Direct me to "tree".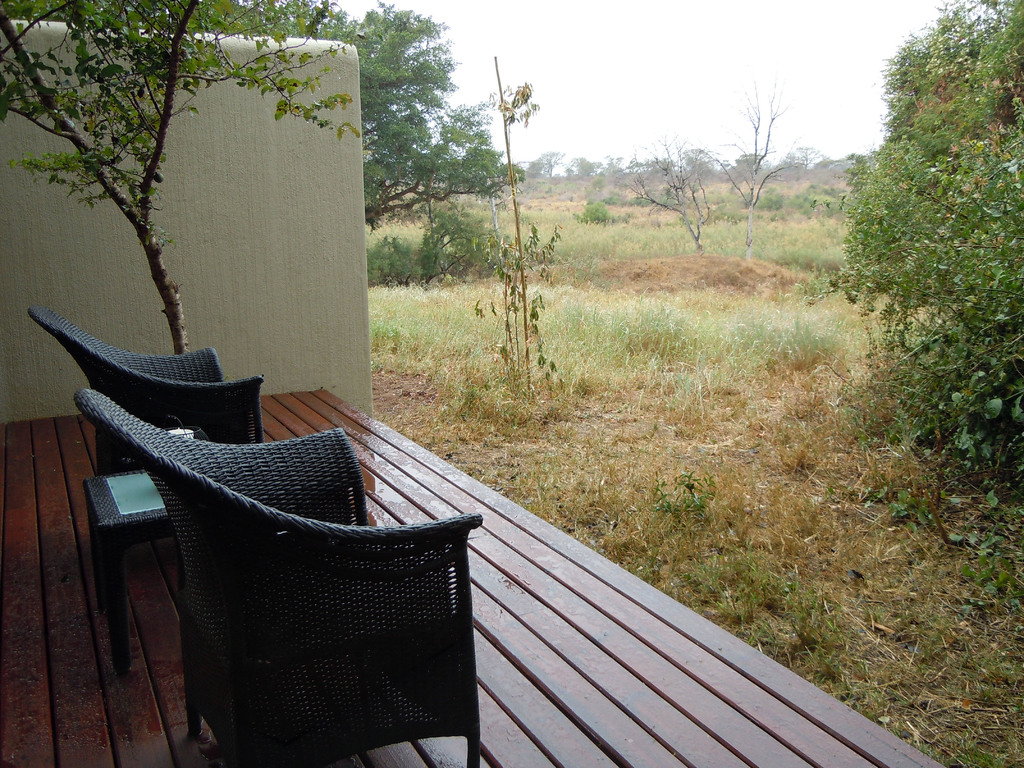
Direction: BBox(627, 132, 719, 250).
